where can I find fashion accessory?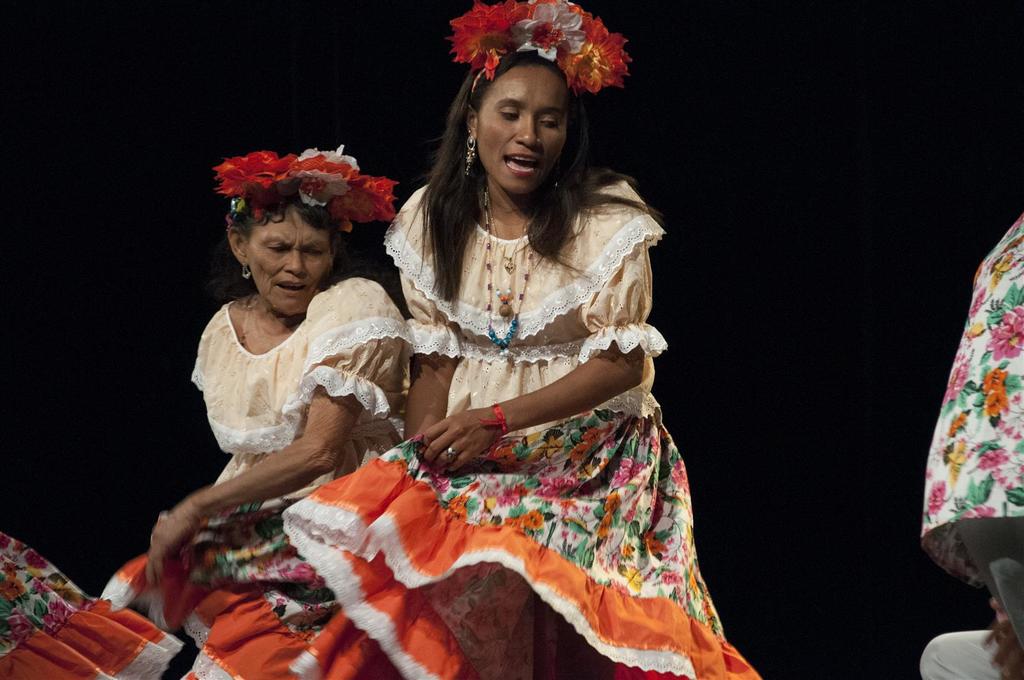
You can find it at left=443, top=444, right=461, bottom=464.
